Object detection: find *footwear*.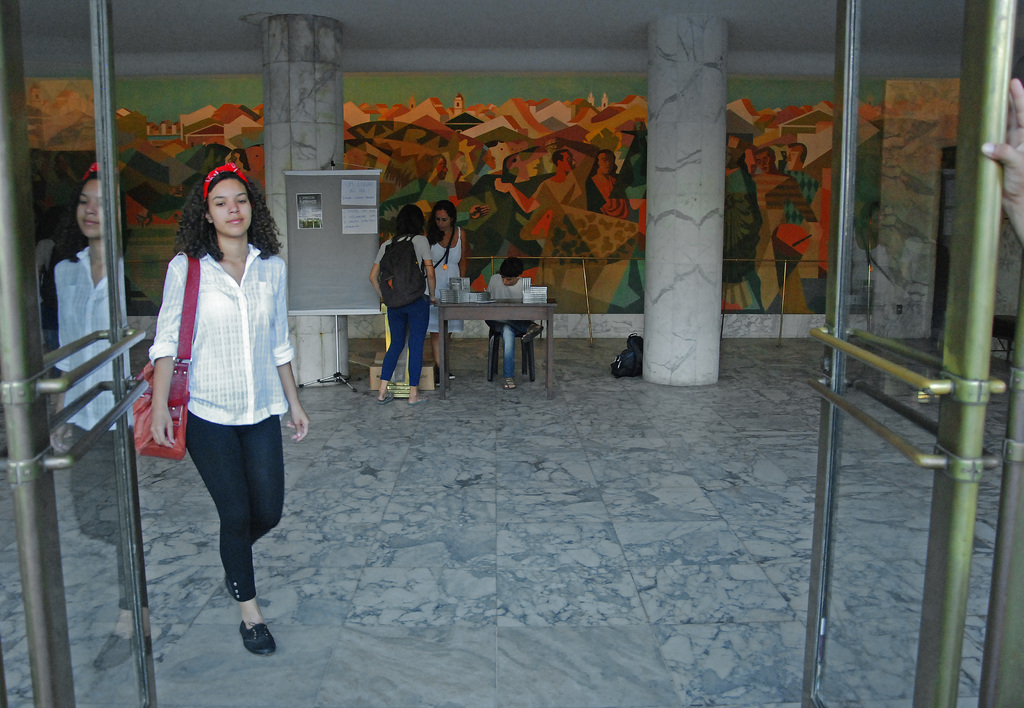
{"left": 431, "top": 363, "right": 440, "bottom": 385}.
